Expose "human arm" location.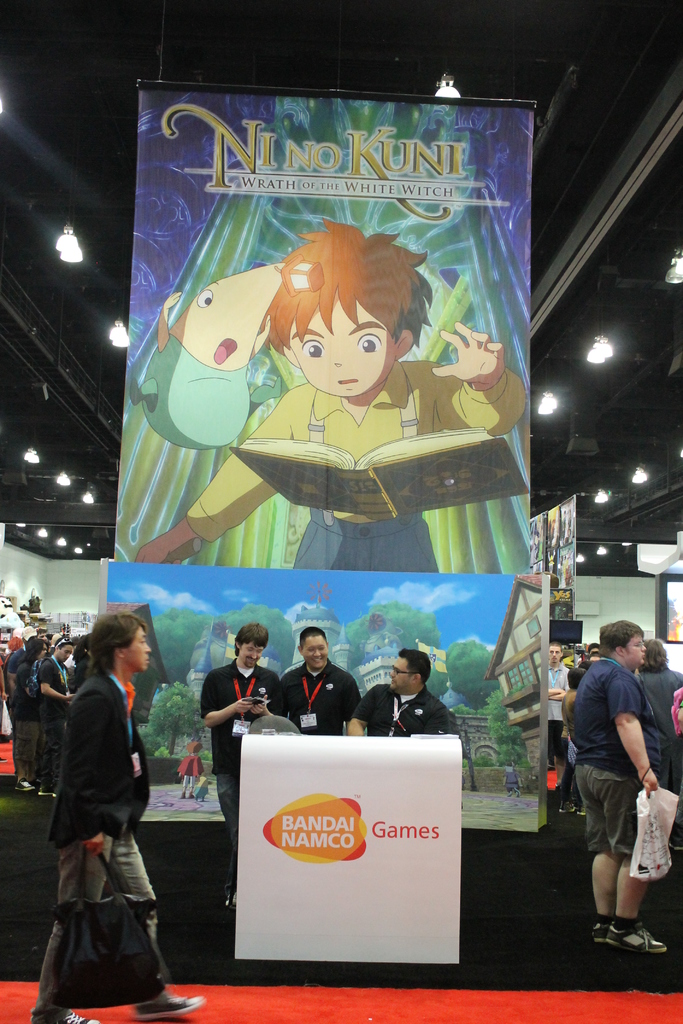
Exposed at bbox=(40, 657, 59, 704).
